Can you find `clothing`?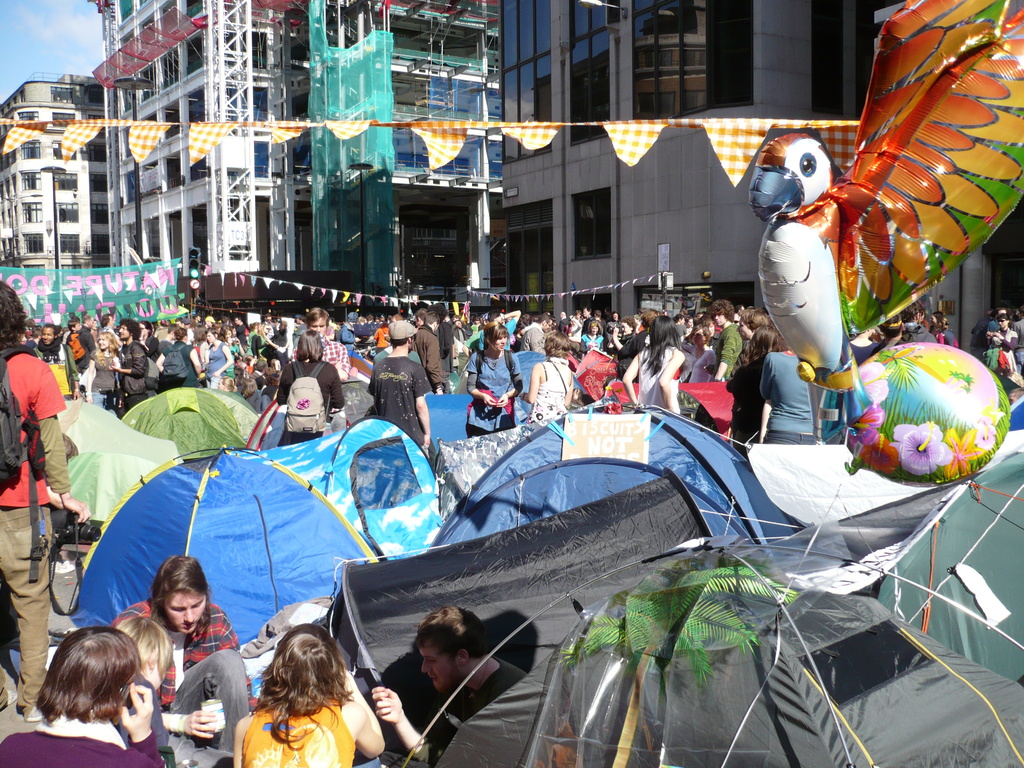
Yes, bounding box: pyautogui.locateOnScreen(369, 351, 436, 462).
